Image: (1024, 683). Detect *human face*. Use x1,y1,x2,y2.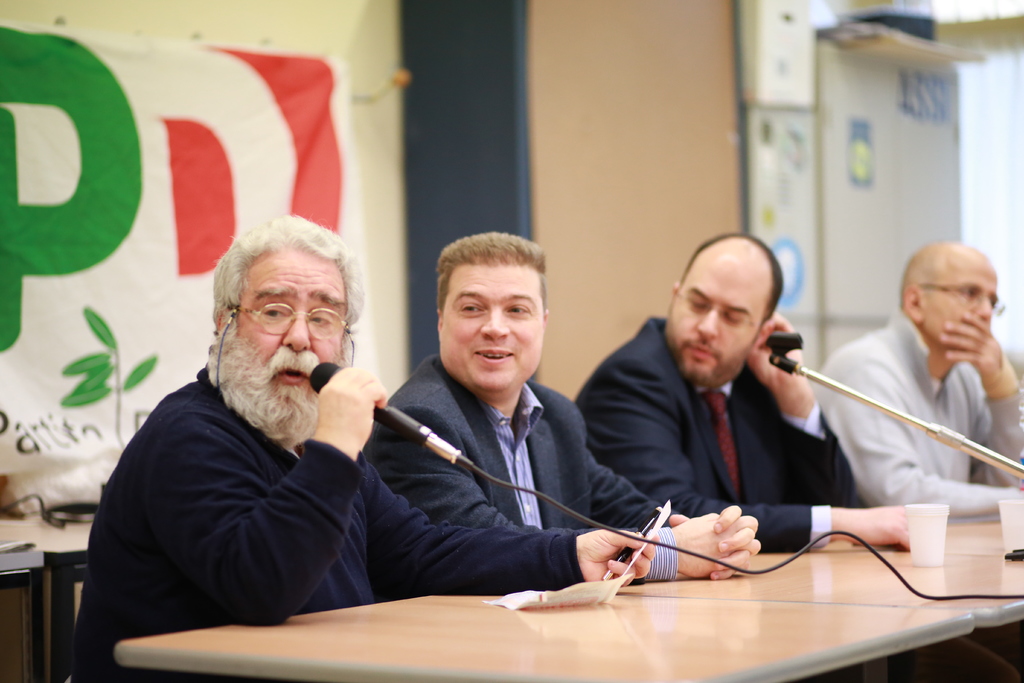
666,244,775,386.
